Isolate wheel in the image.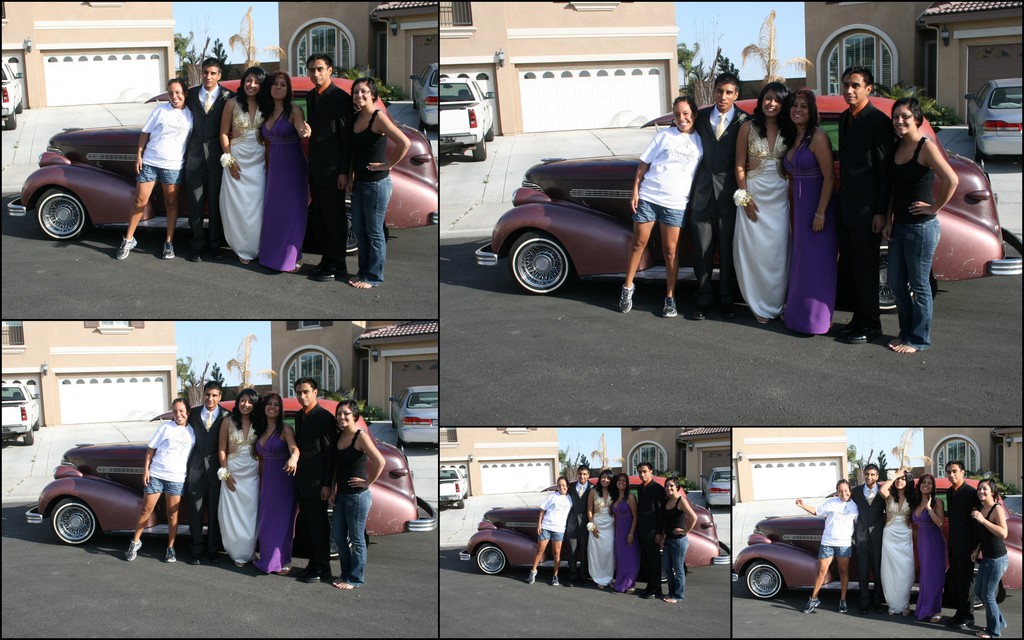
Isolated region: x1=870 y1=252 x2=915 y2=314.
